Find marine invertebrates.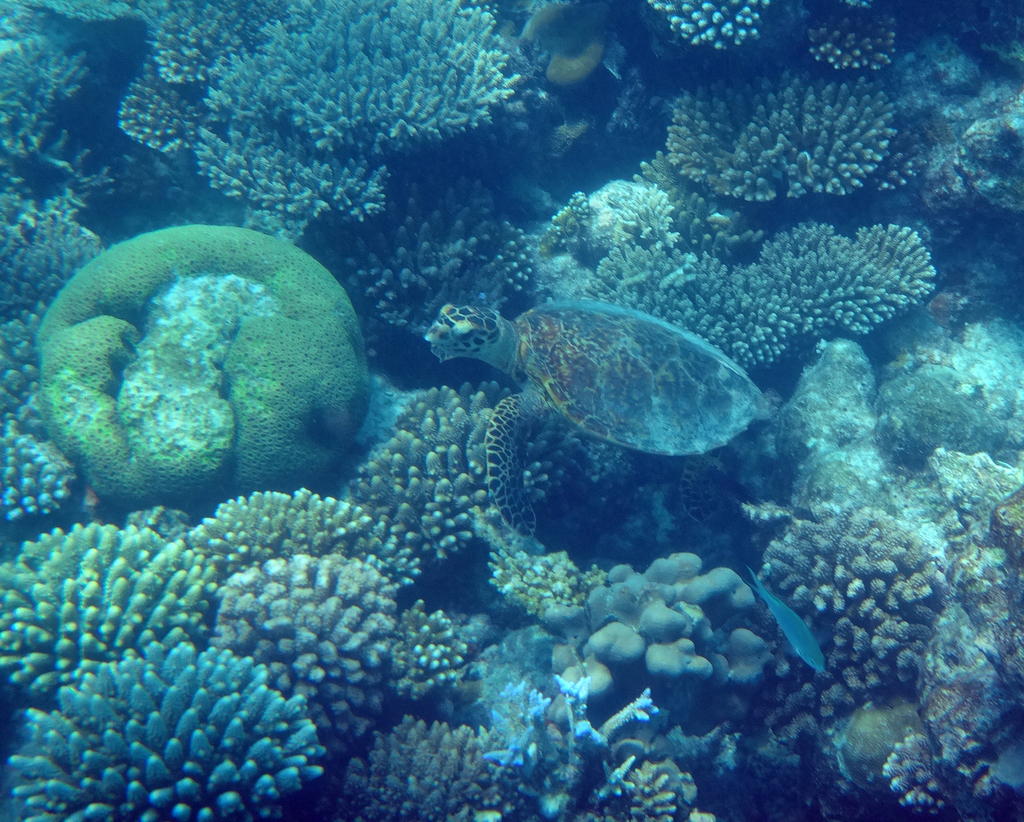
crop(509, 0, 650, 100).
